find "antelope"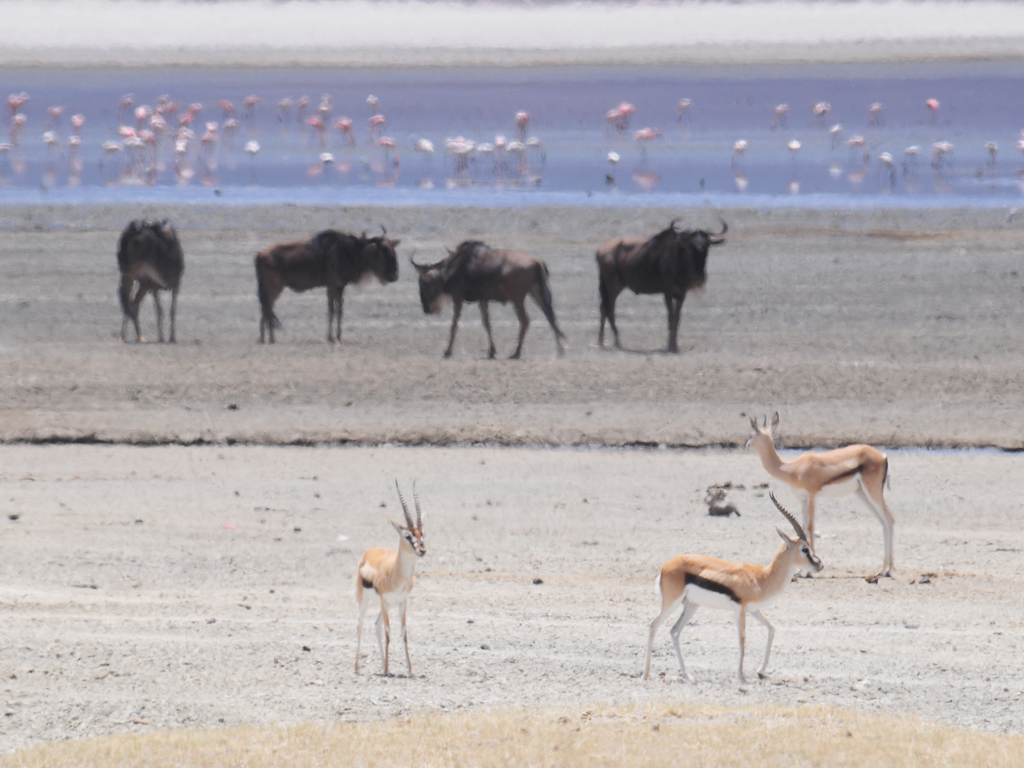
BBox(593, 216, 728, 351)
